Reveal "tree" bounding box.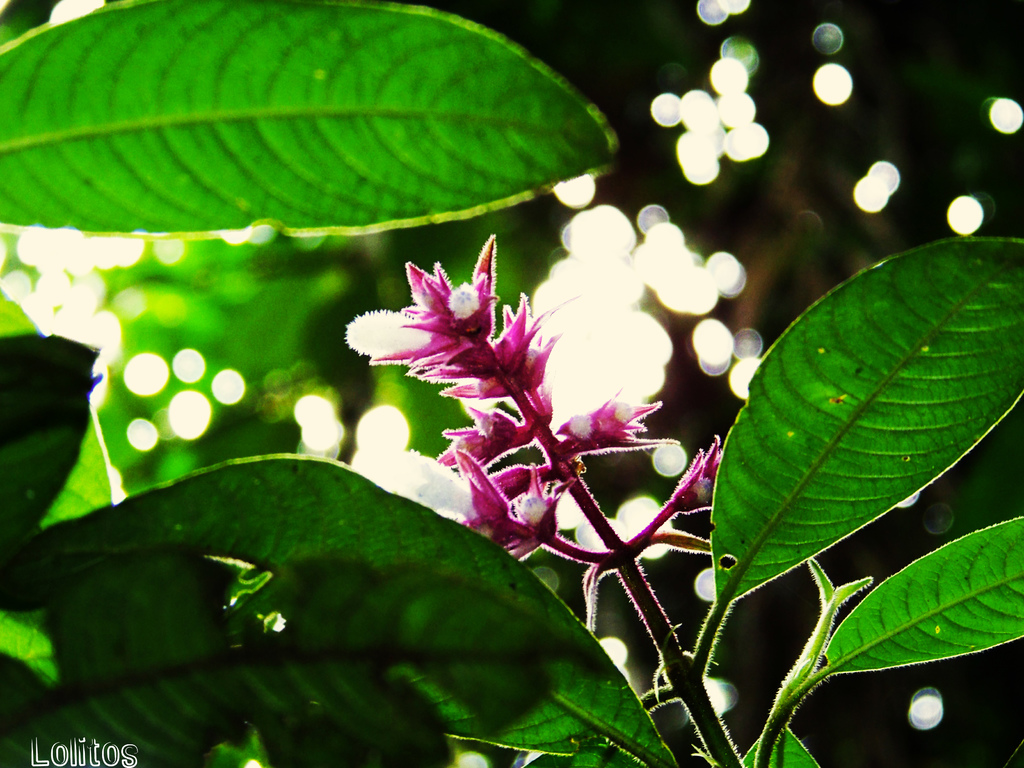
Revealed: x1=0 y1=0 x2=1023 y2=767.
